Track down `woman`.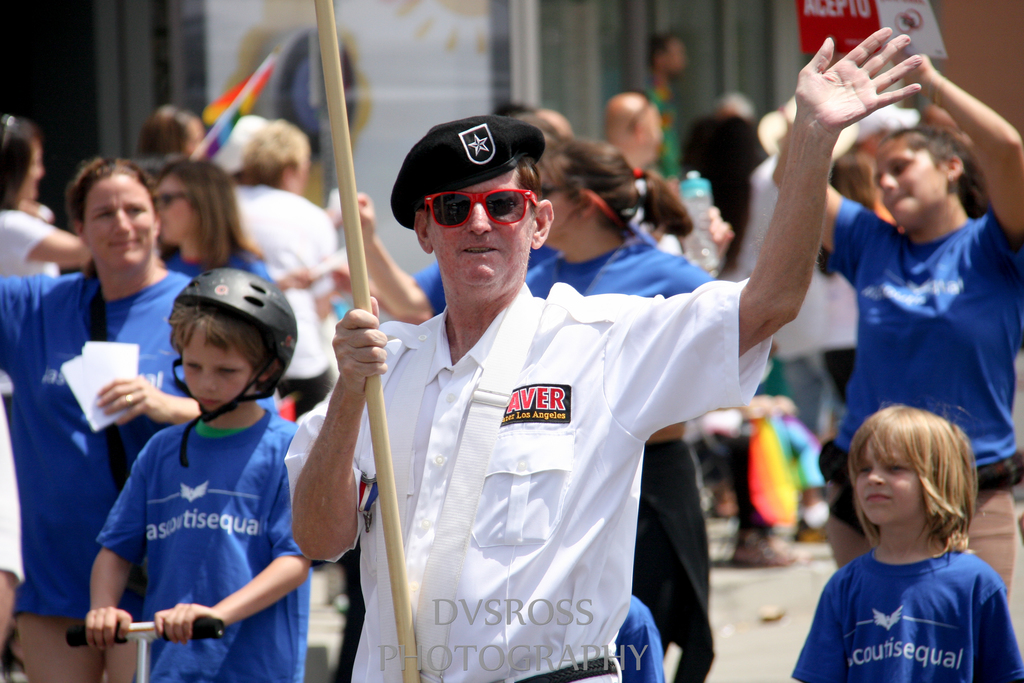
Tracked to 769/47/1023/597.
